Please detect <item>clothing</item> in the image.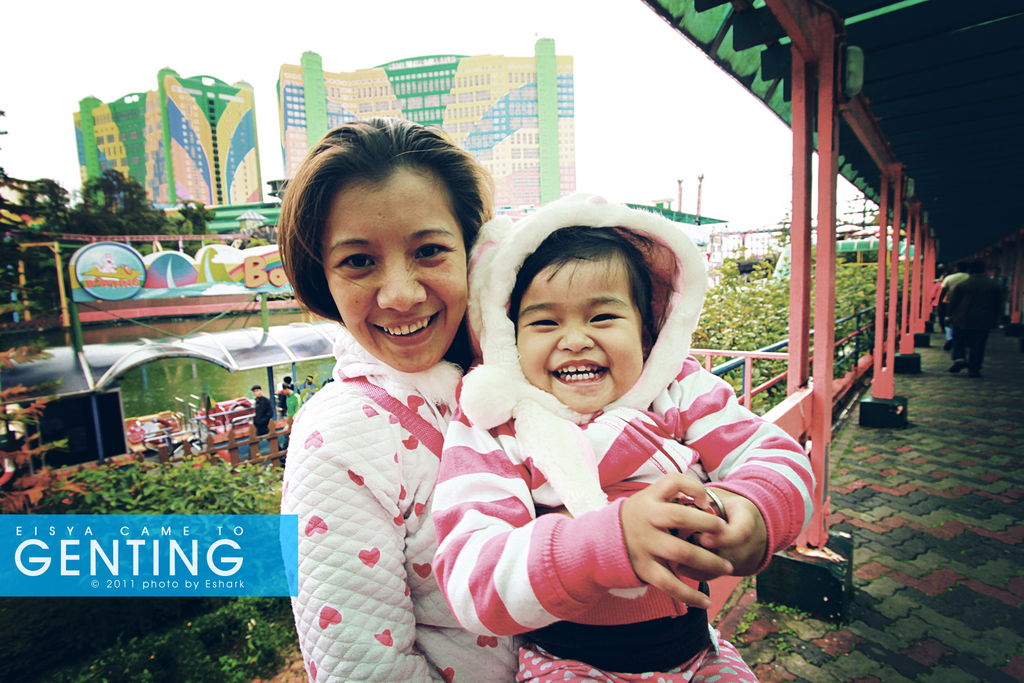
252,394,273,444.
